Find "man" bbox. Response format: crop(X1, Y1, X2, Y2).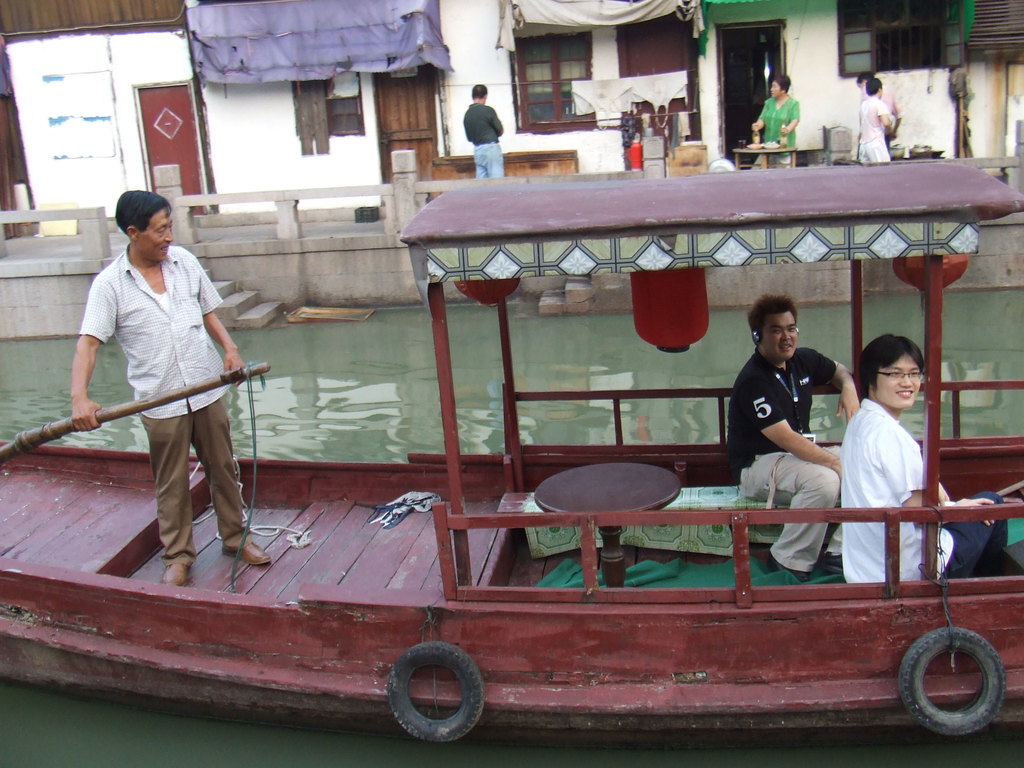
crop(61, 183, 255, 590).
